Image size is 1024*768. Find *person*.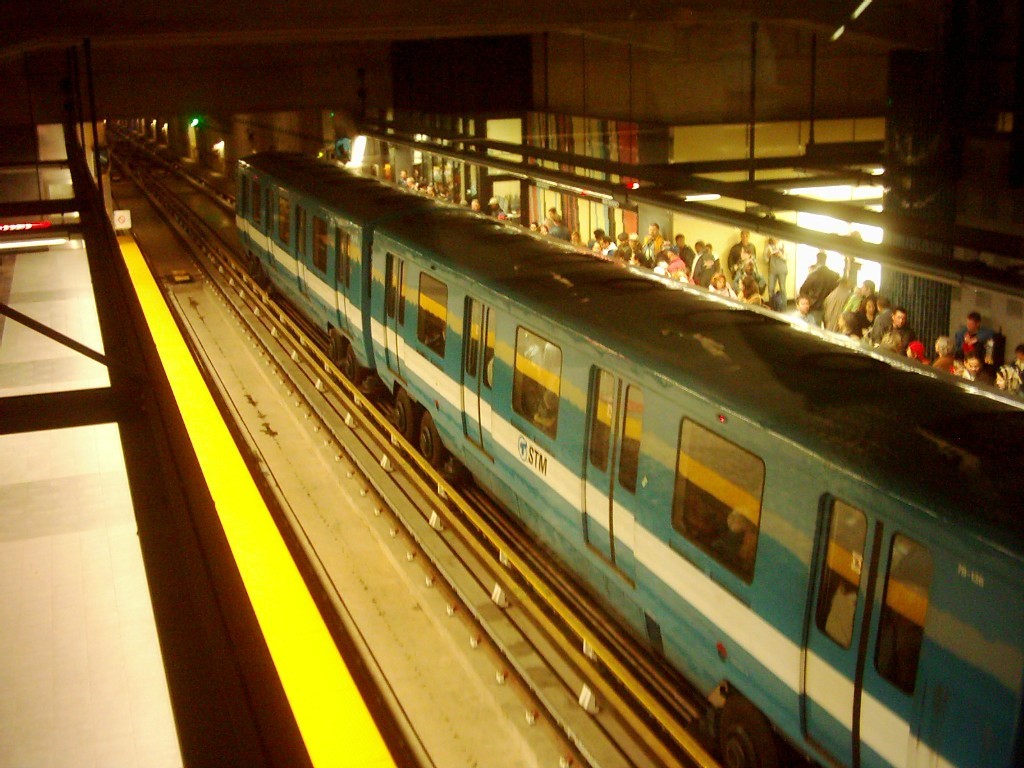
detection(595, 226, 785, 311).
